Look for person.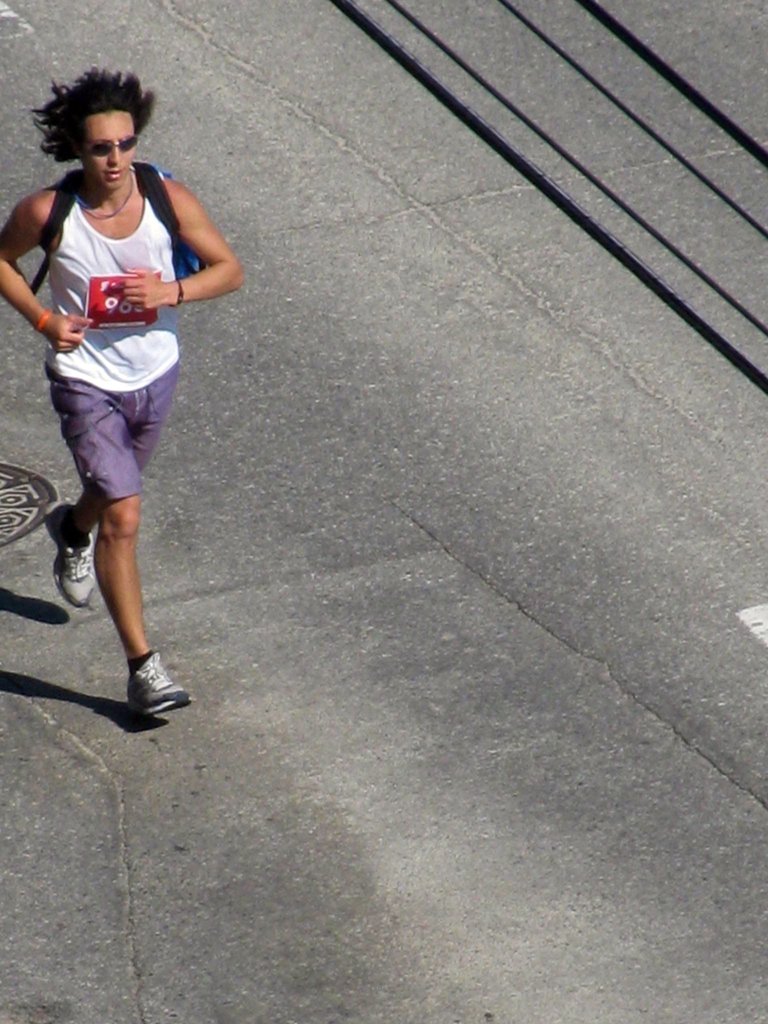
Found: select_region(20, 36, 231, 748).
